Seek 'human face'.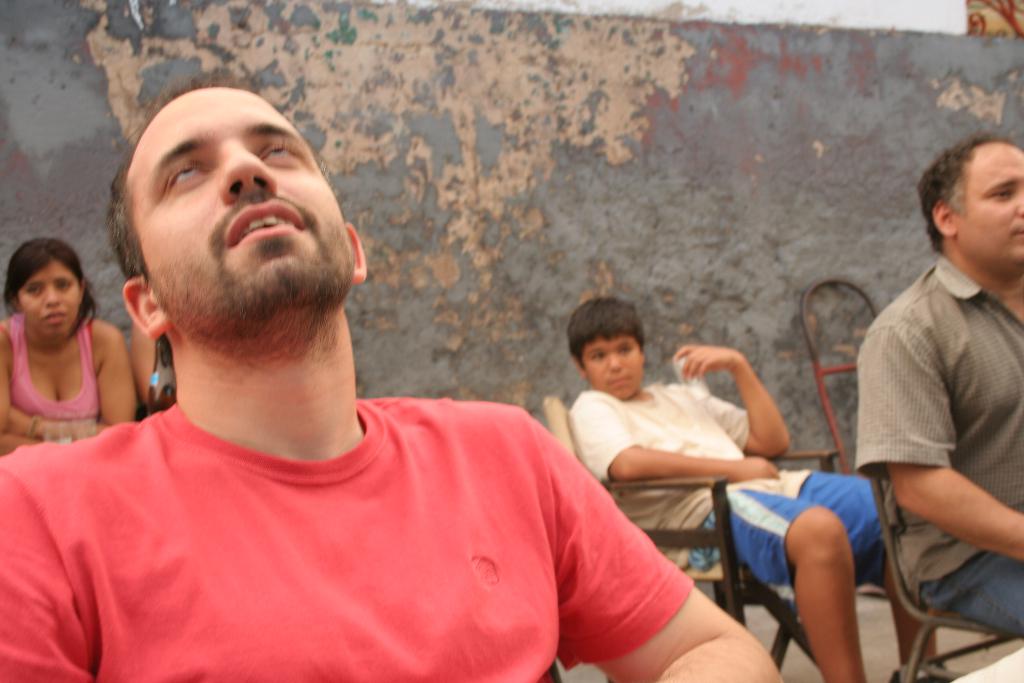
(x1=582, y1=325, x2=652, y2=404).
